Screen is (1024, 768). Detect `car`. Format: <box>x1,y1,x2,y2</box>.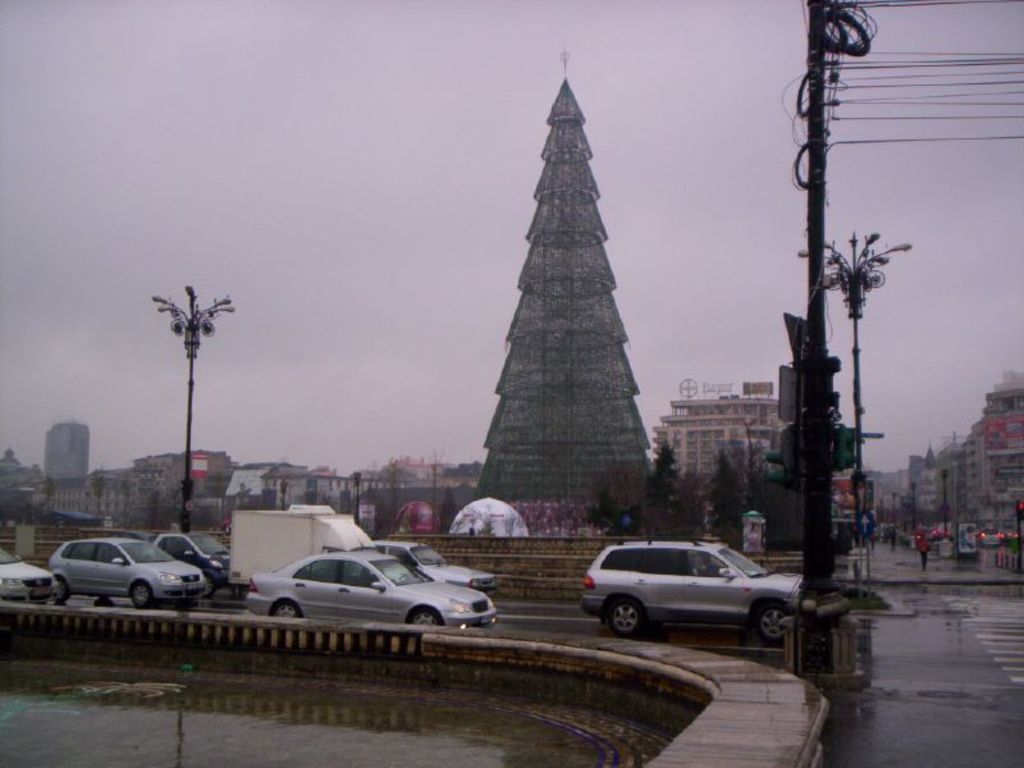
<box>328,540,497,595</box>.
